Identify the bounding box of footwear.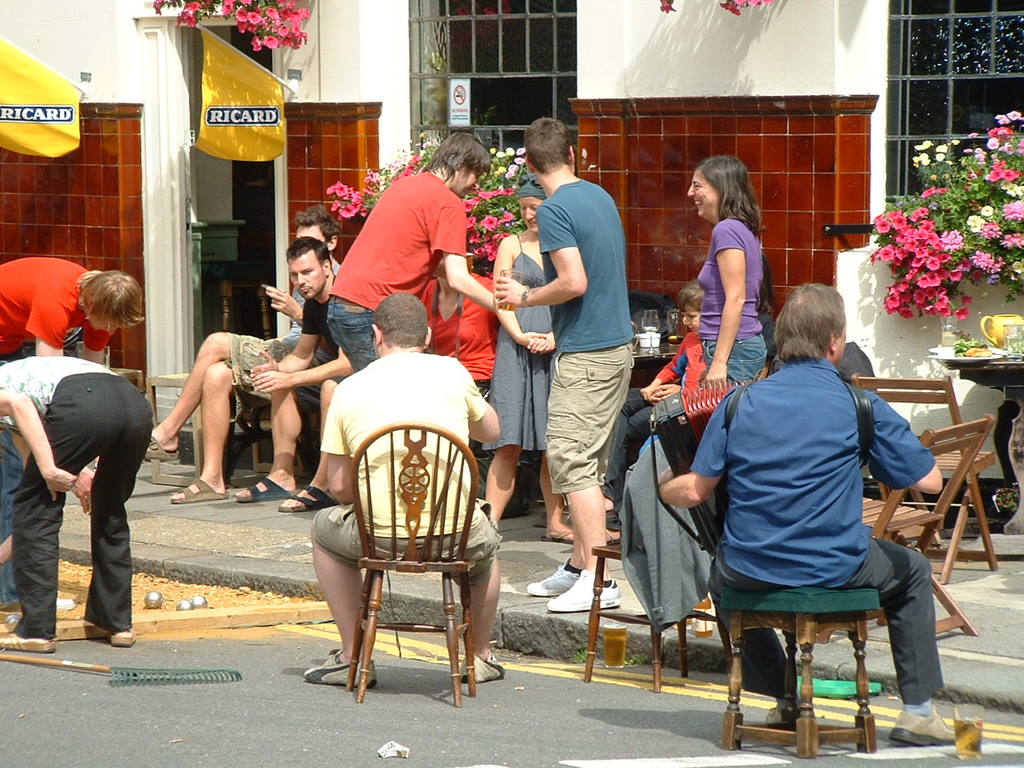
BBox(550, 570, 625, 618).
